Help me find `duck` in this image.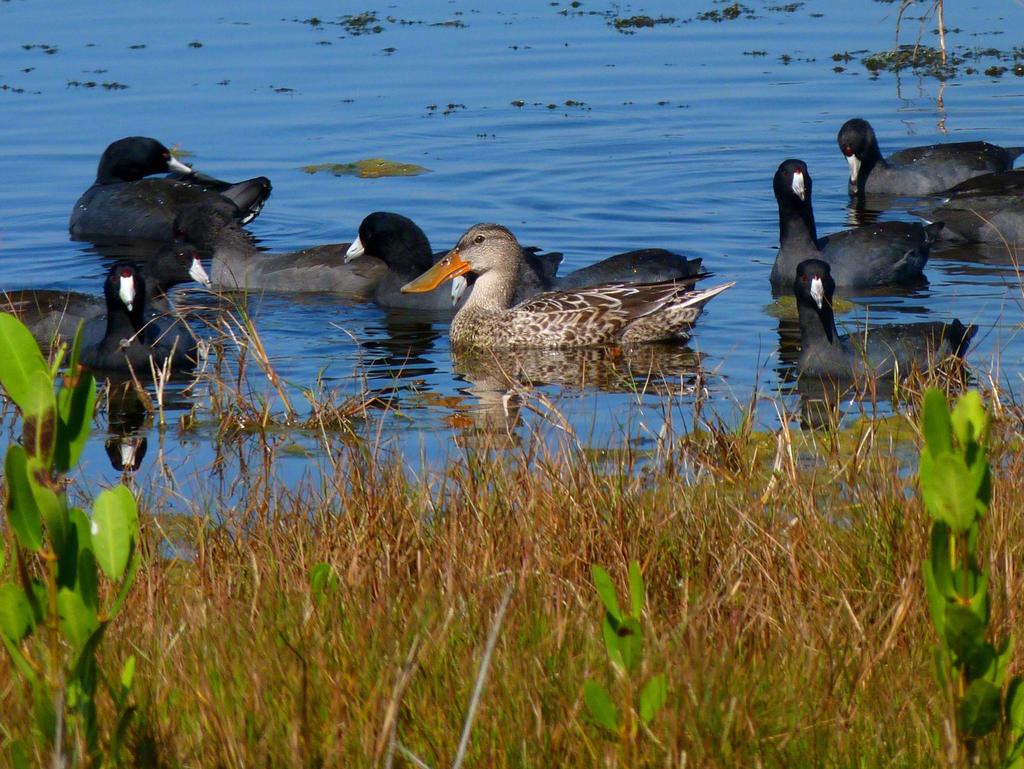
Found it: (x1=835, y1=117, x2=1023, y2=204).
